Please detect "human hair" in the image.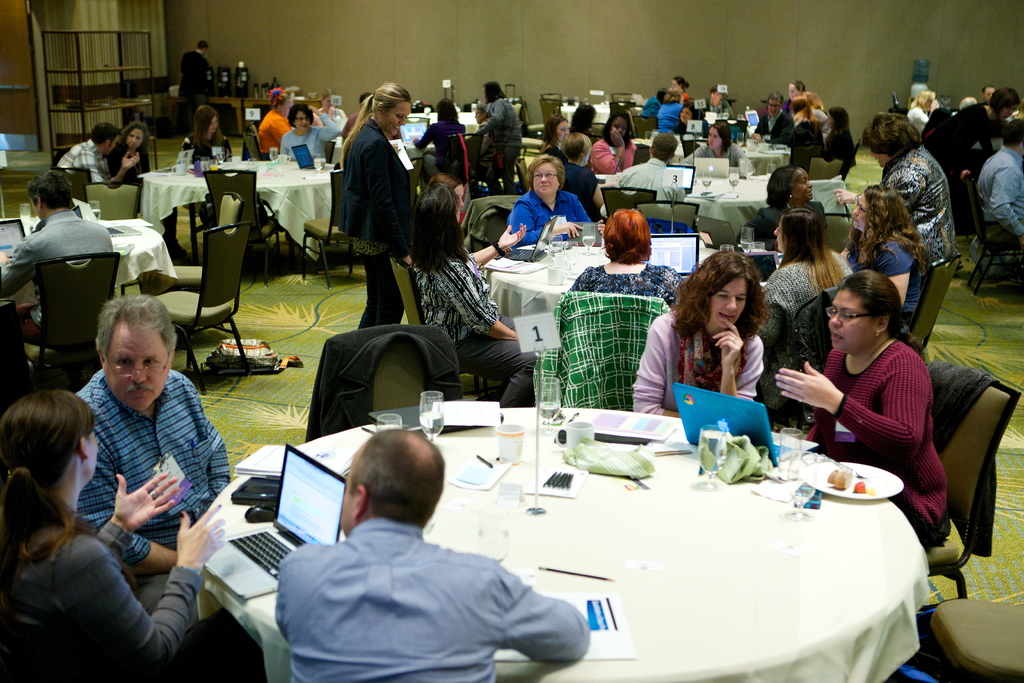
477/102/492/117.
